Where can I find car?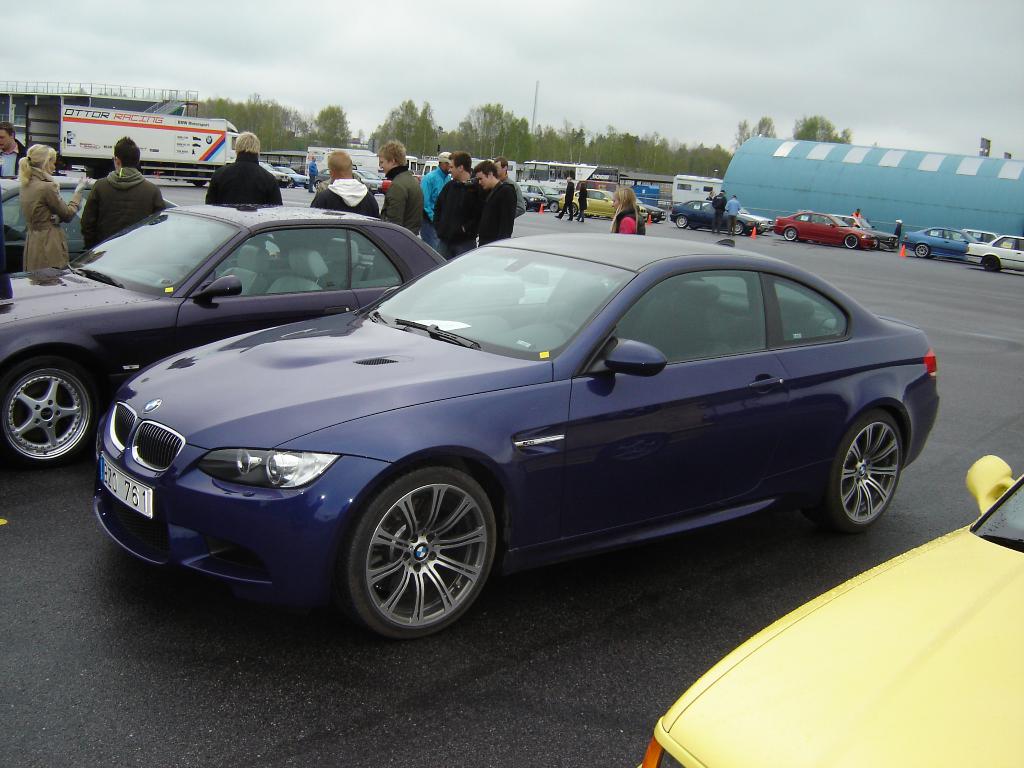
You can find it at detection(0, 178, 173, 273).
